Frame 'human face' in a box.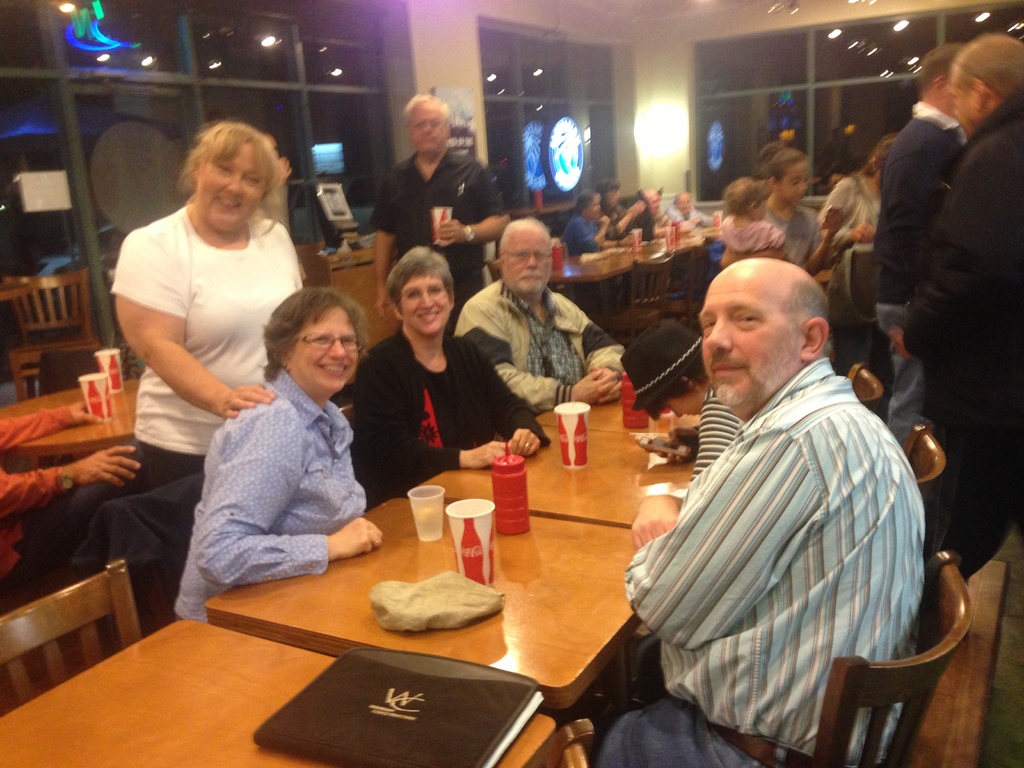
locate(505, 230, 547, 287).
